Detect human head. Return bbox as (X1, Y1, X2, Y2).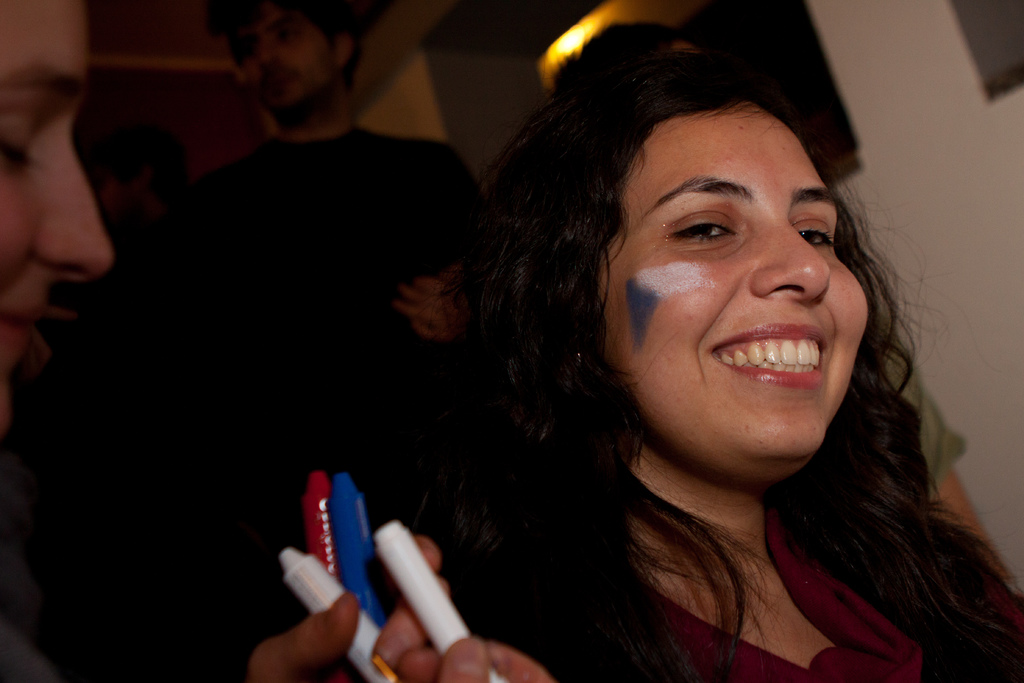
(513, 46, 874, 451).
